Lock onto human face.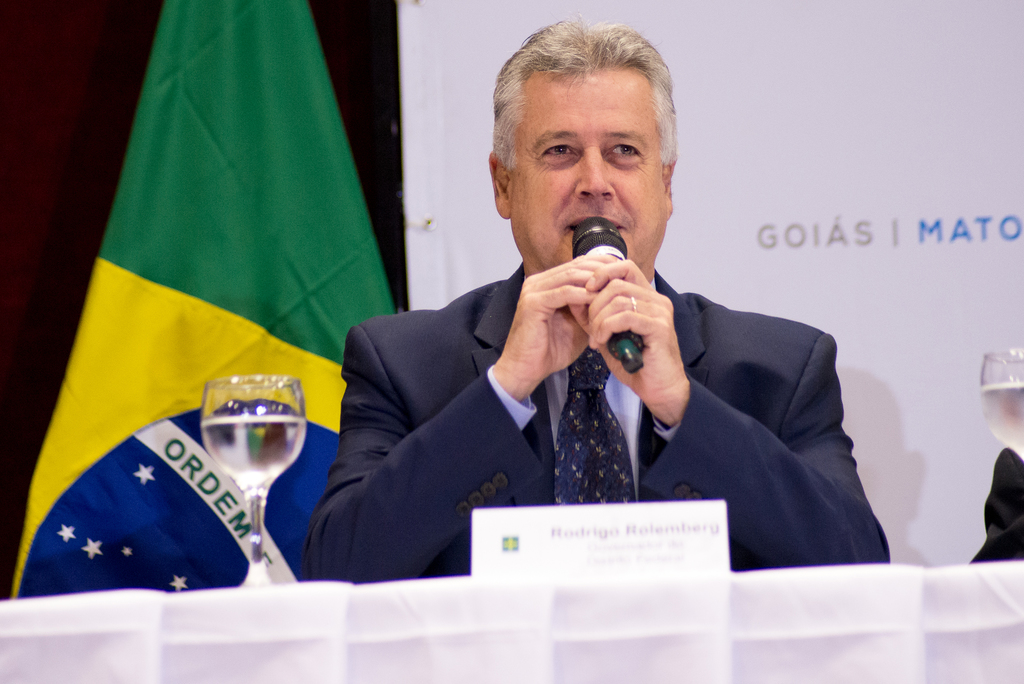
Locked: Rect(513, 77, 670, 277).
